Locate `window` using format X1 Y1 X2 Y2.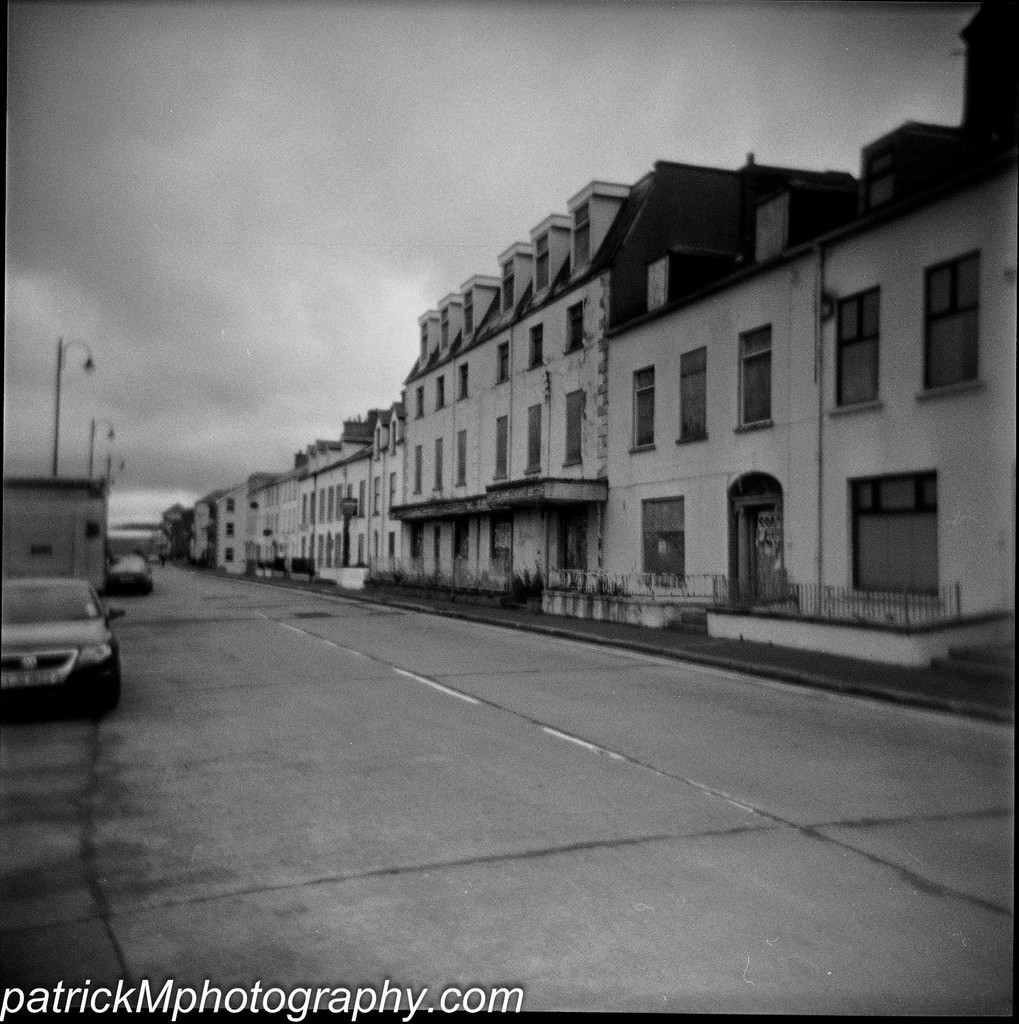
673 344 710 442.
